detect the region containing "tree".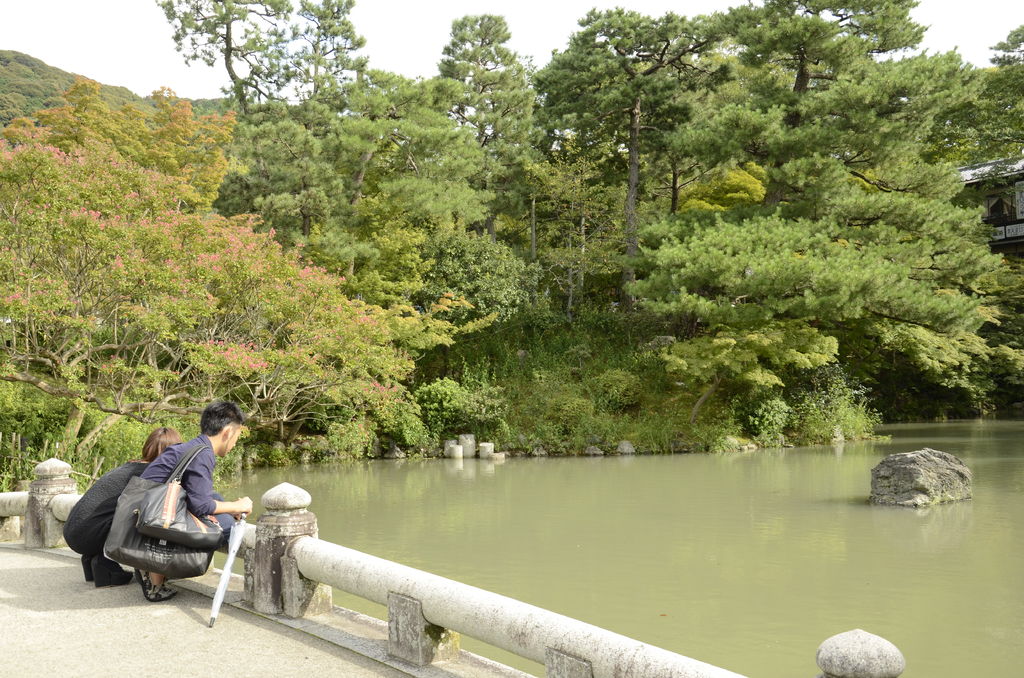
locate(424, 15, 556, 191).
